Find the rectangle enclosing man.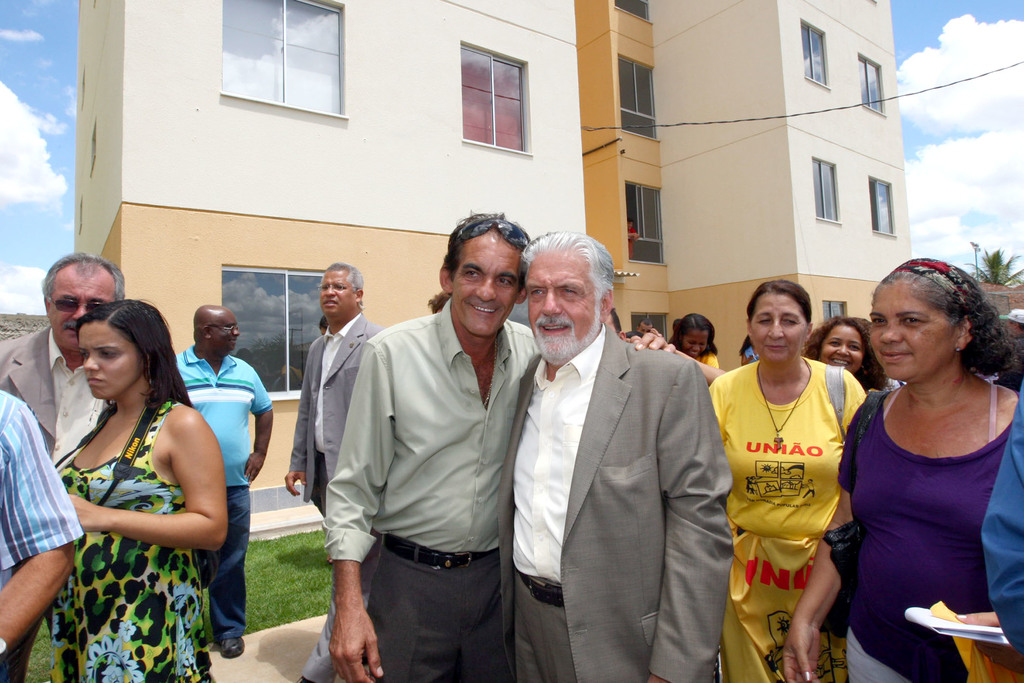
[left=326, top=211, right=679, bottom=682].
